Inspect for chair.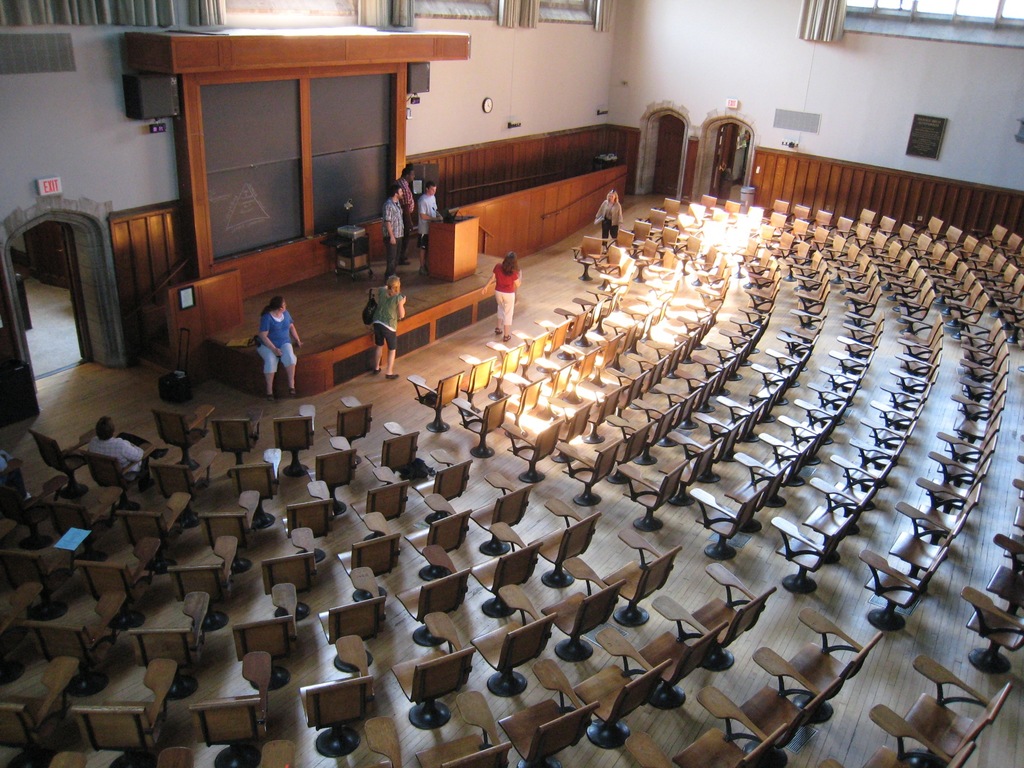
Inspection: [609,366,649,415].
